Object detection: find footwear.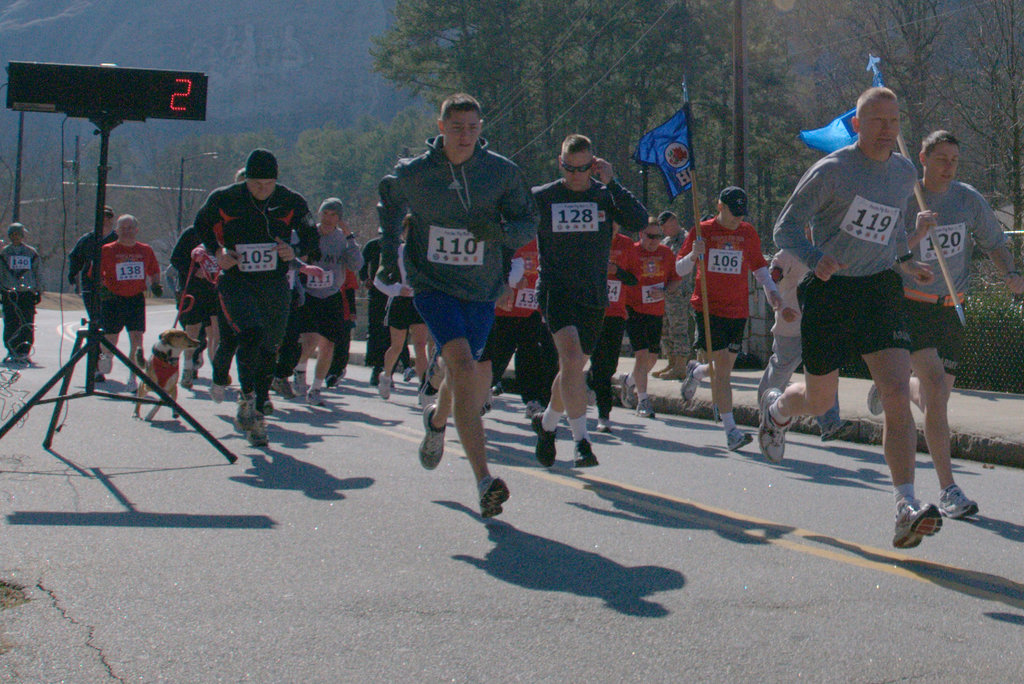
{"left": 420, "top": 379, "right": 438, "bottom": 399}.
